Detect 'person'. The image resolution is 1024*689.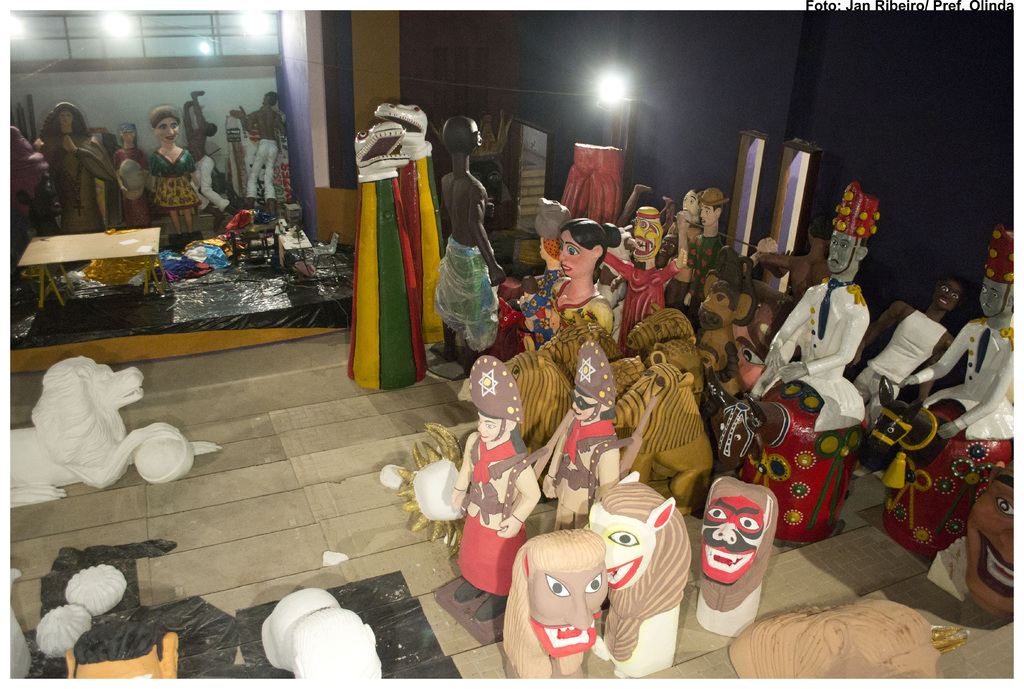
746 182 865 434.
